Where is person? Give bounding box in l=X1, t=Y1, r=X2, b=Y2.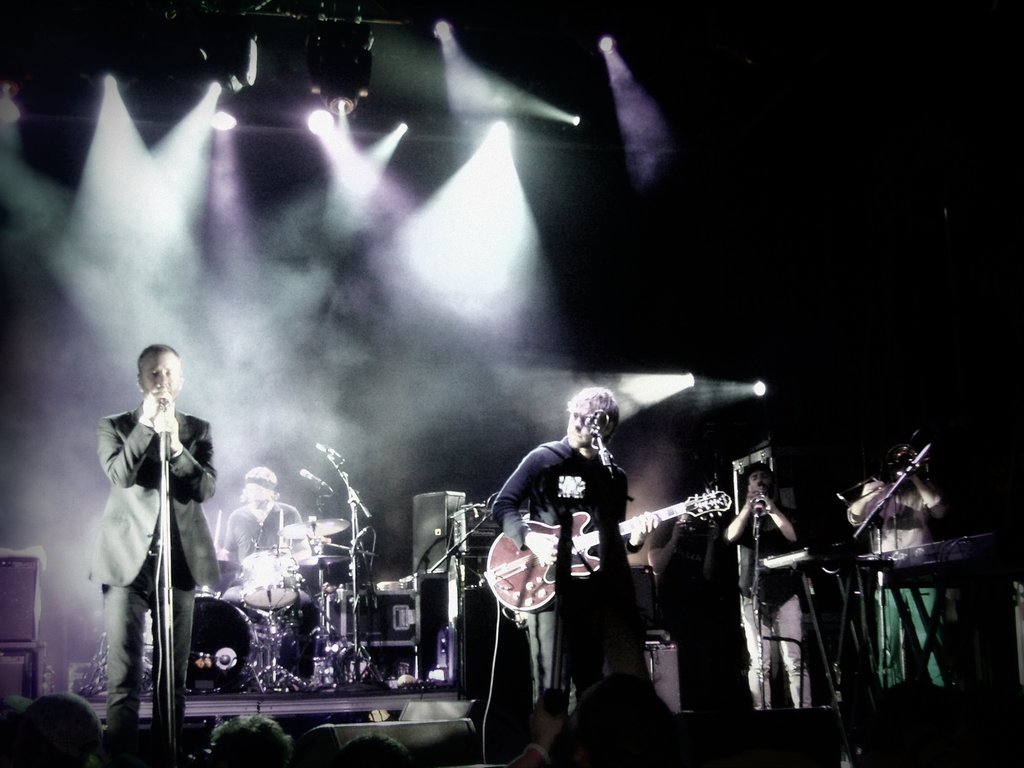
l=218, t=464, r=308, b=600.
